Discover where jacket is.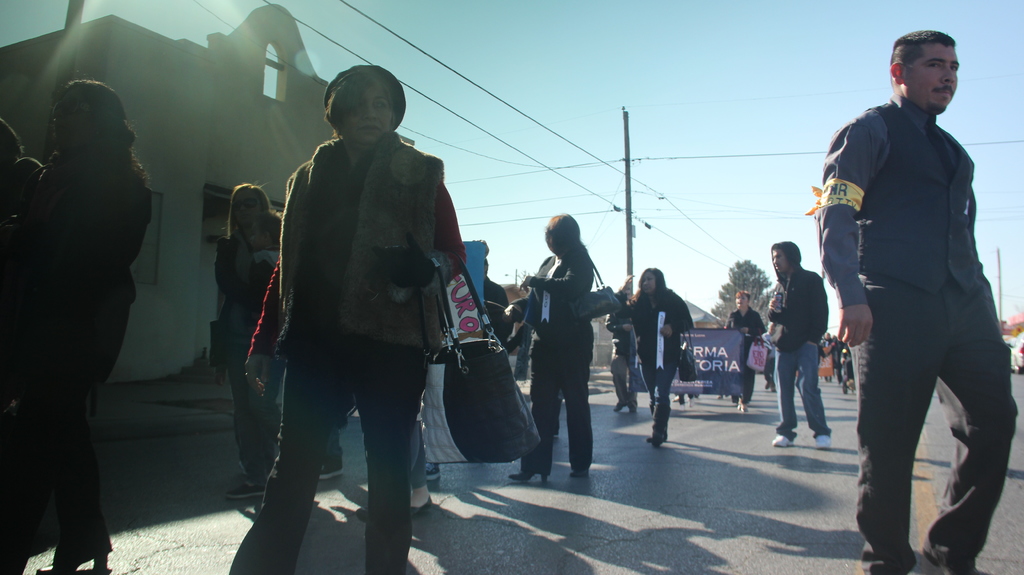
Discovered at 764:236:833:354.
